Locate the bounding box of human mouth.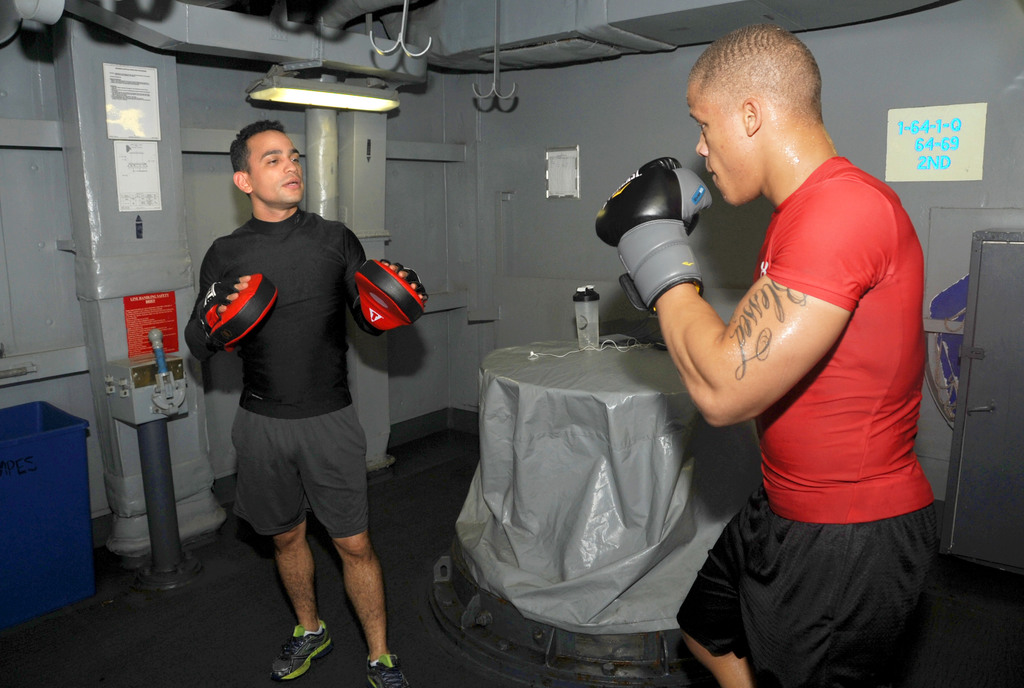
Bounding box: <bbox>712, 169, 718, 184</bbox>.
